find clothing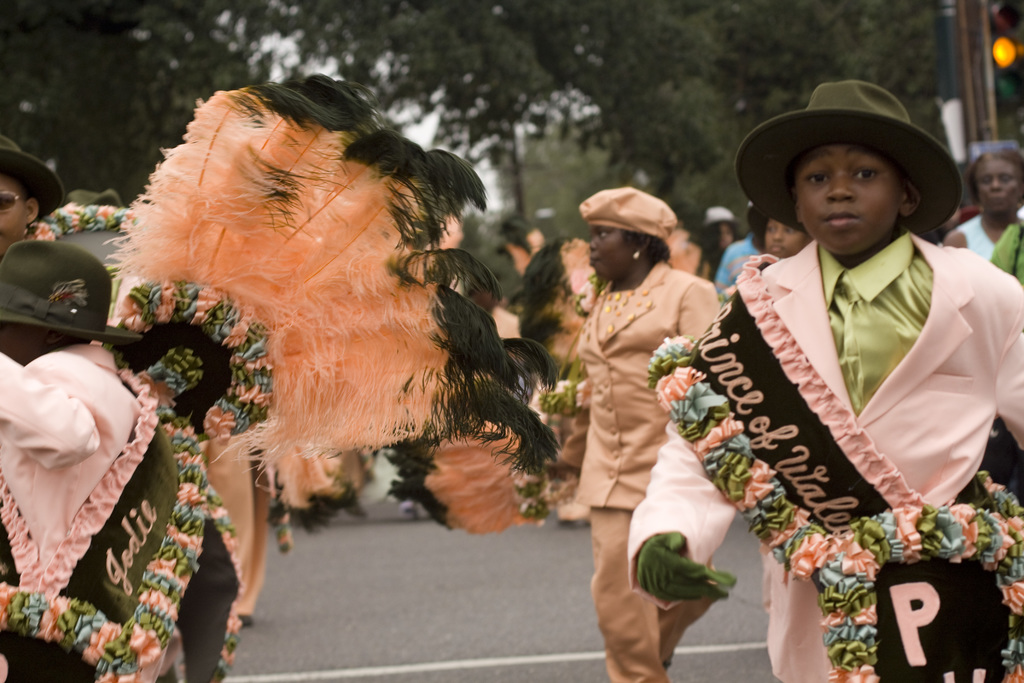
[left=954, top=213, right=1023, bottom=487]
